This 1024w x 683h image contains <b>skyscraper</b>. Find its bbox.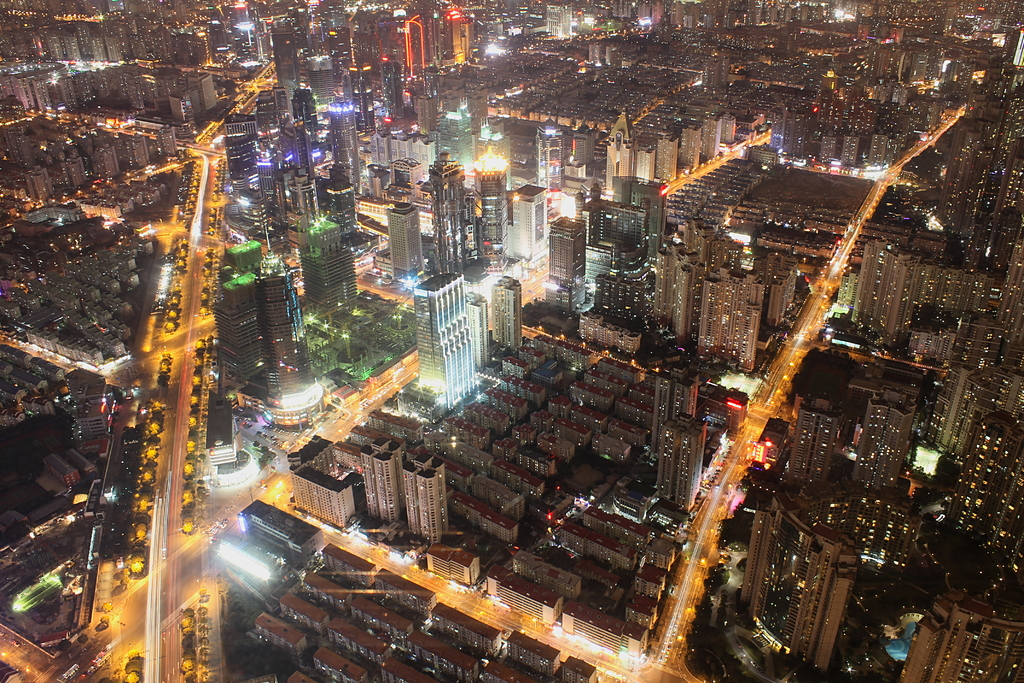
<region>397, 274, 483, 424</region>.
